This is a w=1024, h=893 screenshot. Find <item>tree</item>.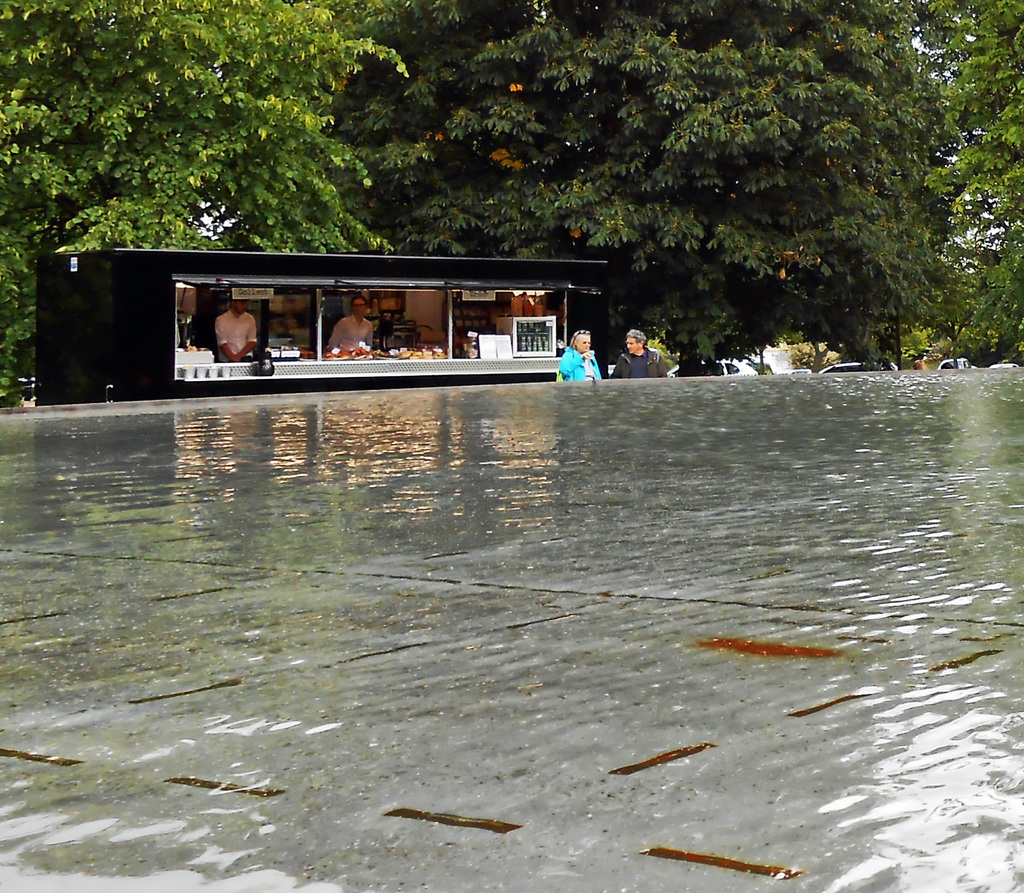
Bounding box: (0,0,1023,395).
